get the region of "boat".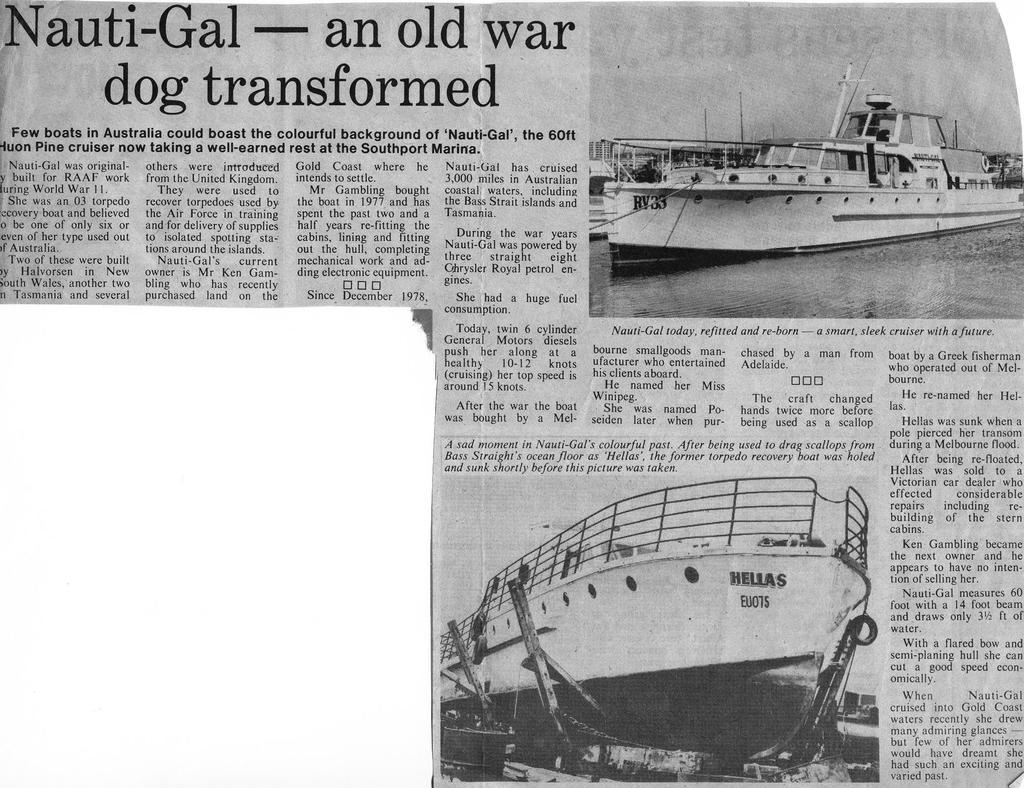
l=452, t=444, r=924, b=757.
